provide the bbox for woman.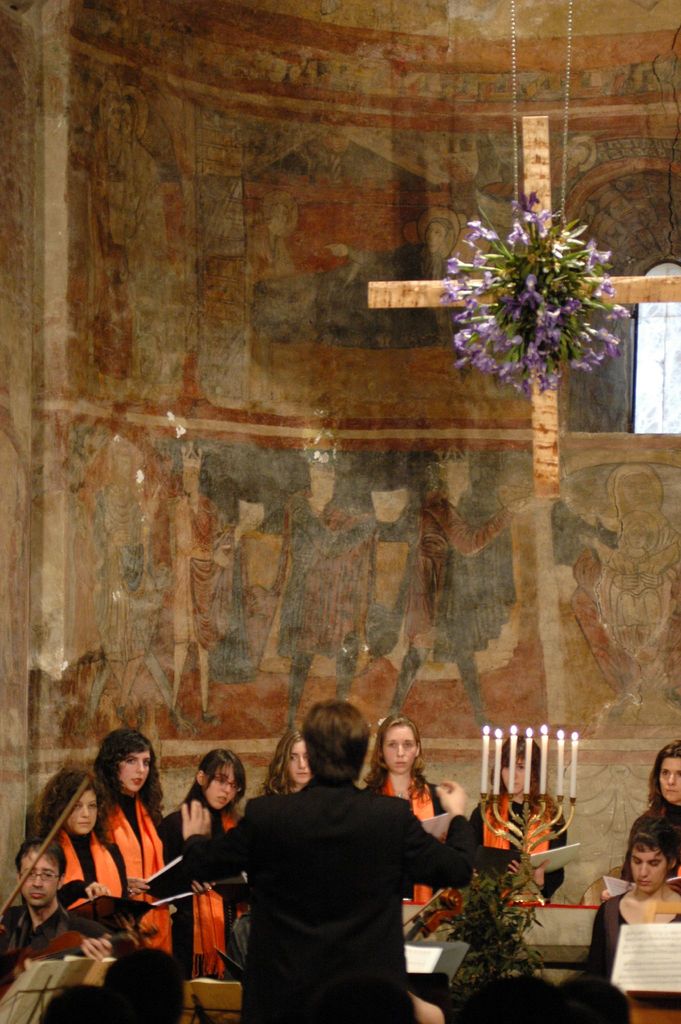
28, 760, 139, 953.
